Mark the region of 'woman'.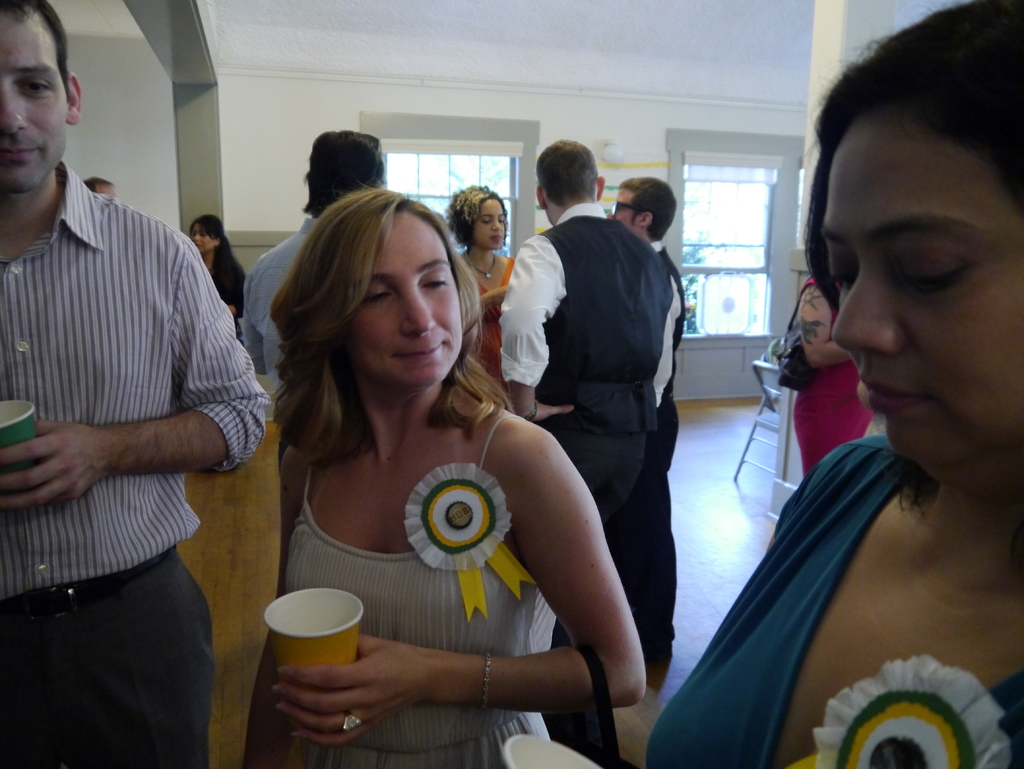
Region: left=188, top=211, right=250, bottom=347.
